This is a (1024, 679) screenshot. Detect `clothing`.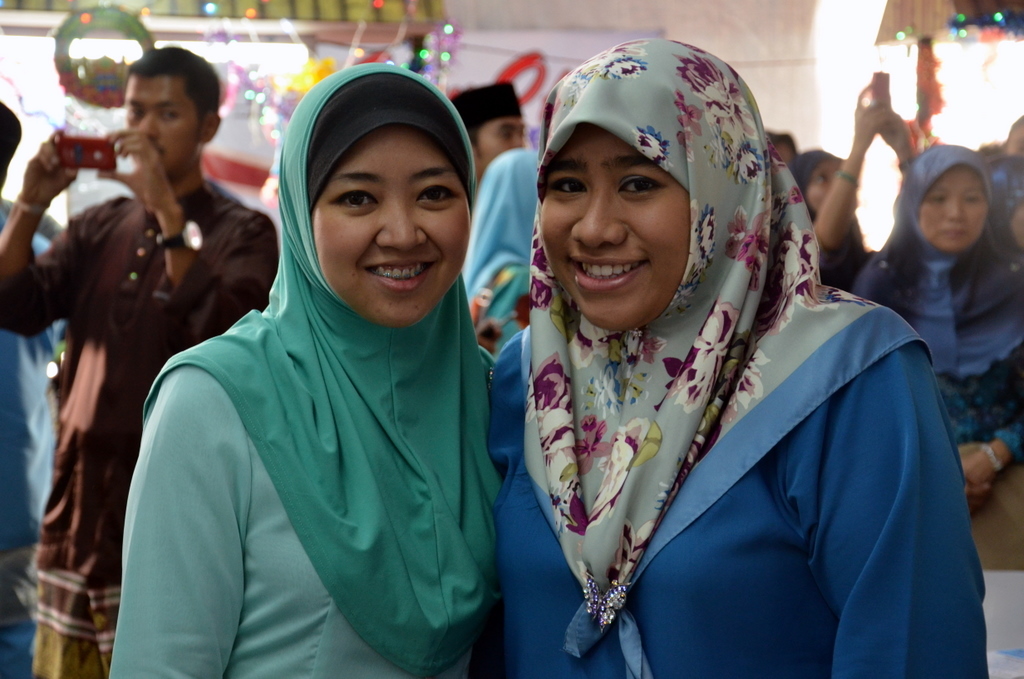
crop(104, 58, 509, 678).
